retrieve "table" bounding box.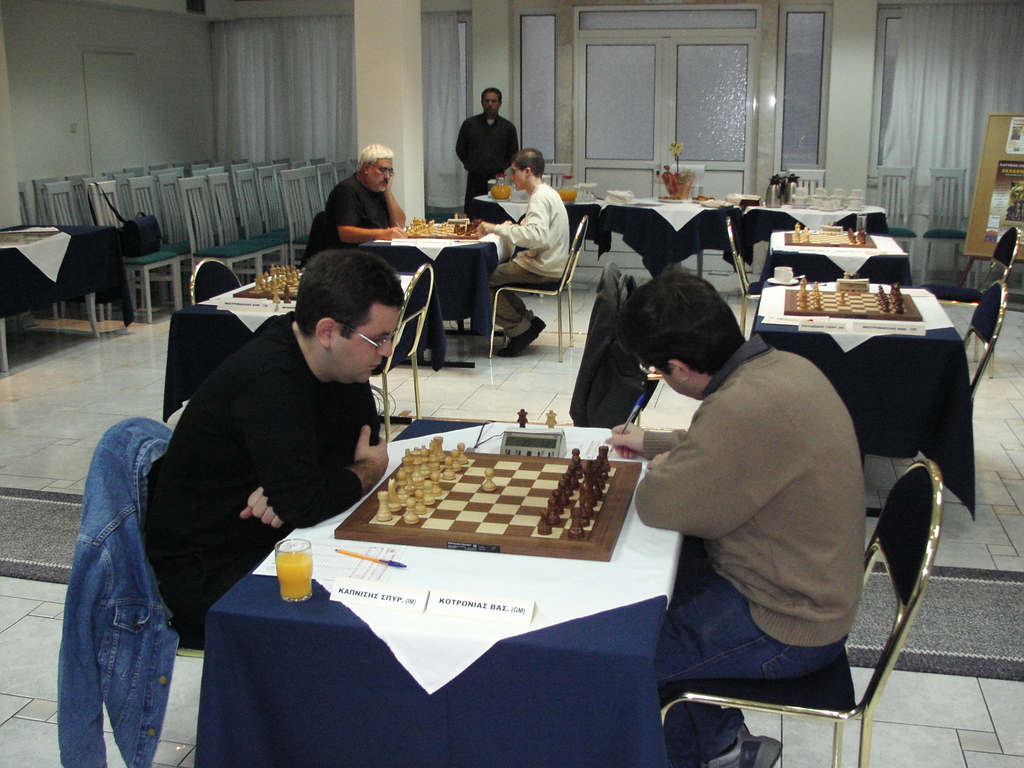
Bounding box: 159,266,451,404.
